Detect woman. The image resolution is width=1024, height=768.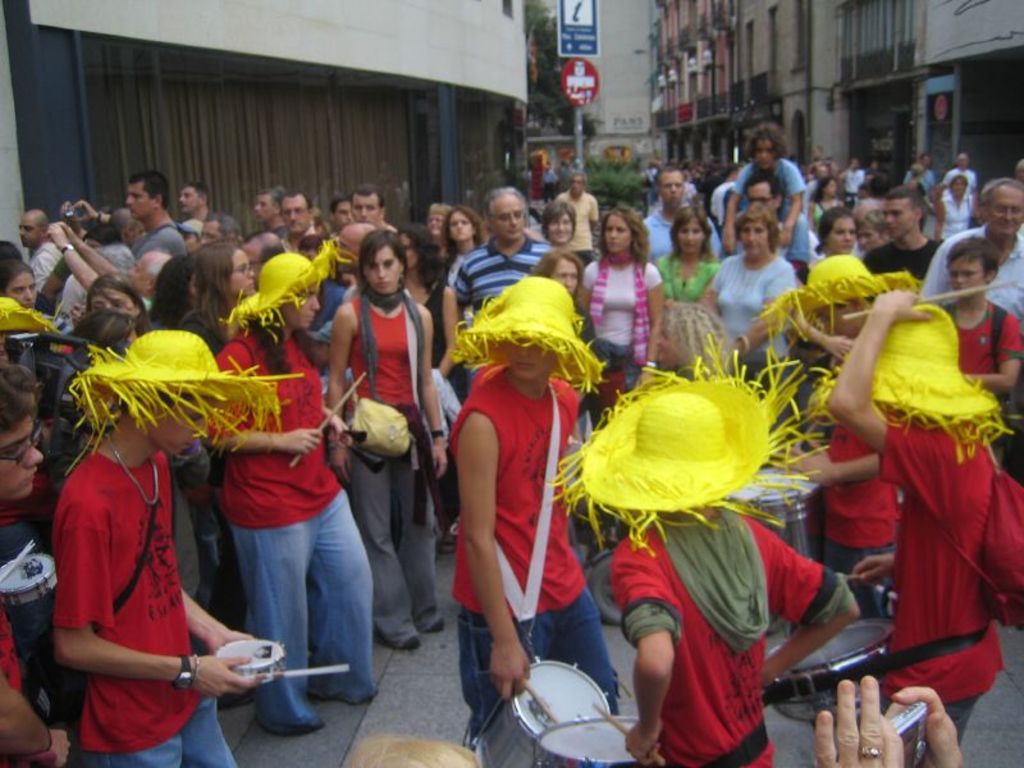
locate(806, 177, 847, 227).
